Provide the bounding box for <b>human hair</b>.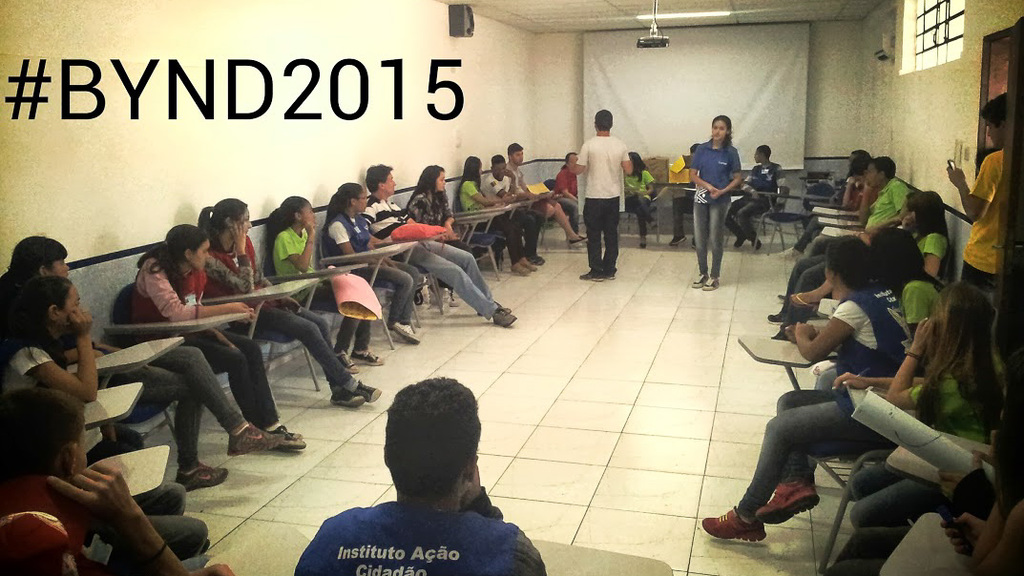
[2,239,63,277].
